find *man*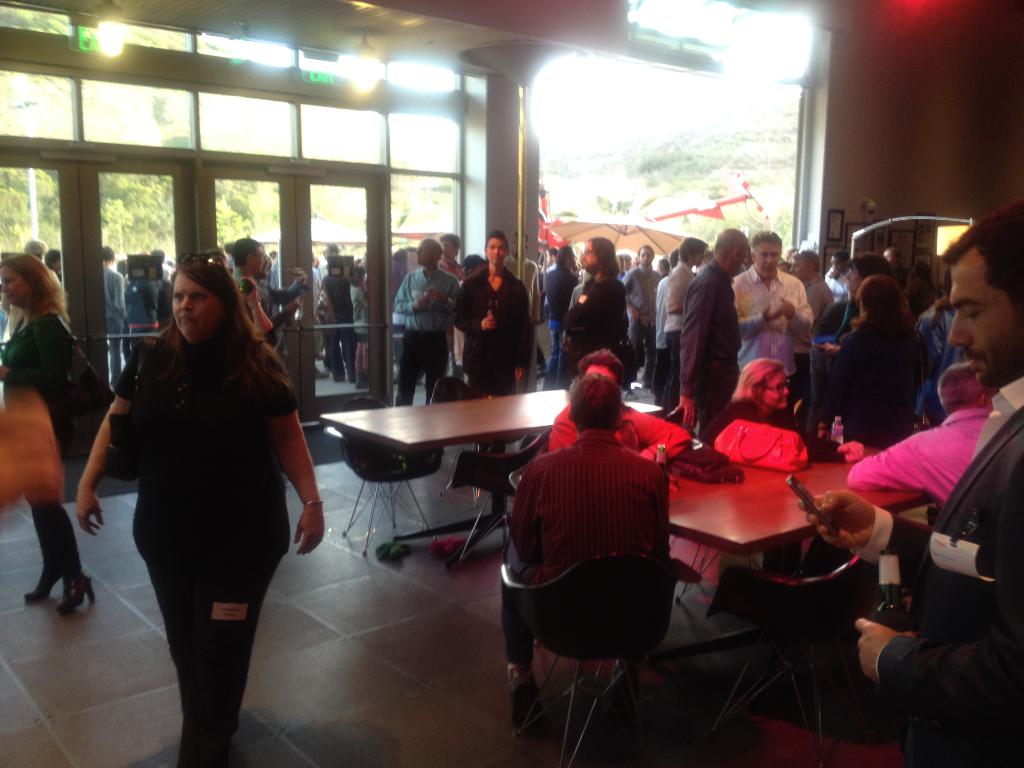
locate(441, 232, 465, 277)
